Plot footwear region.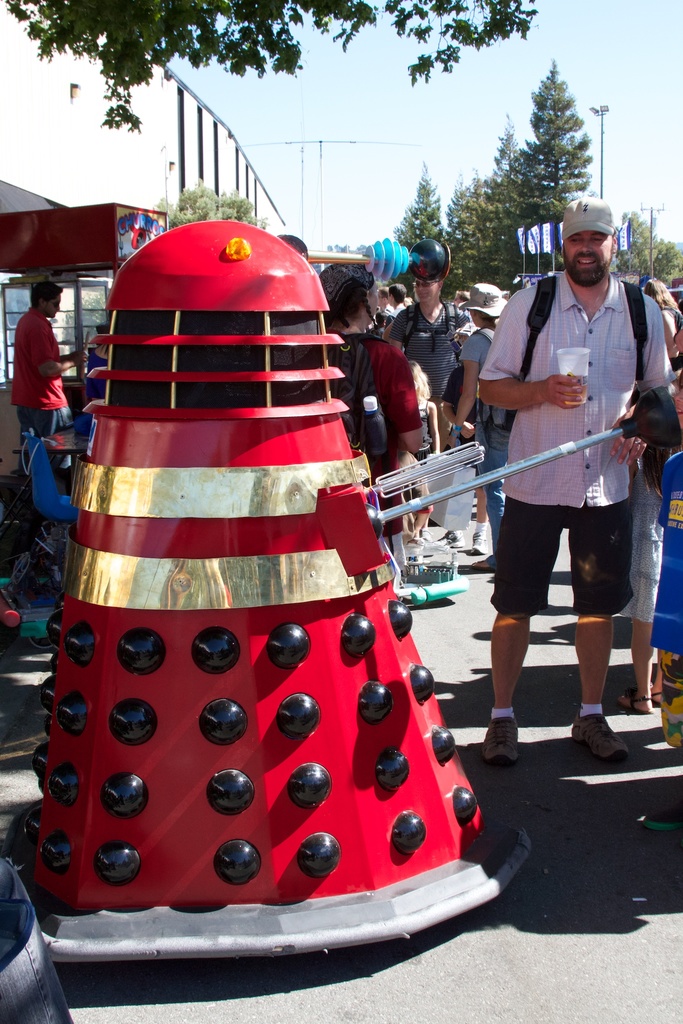
Plotted at BBox(588, 702, 649, 772).
